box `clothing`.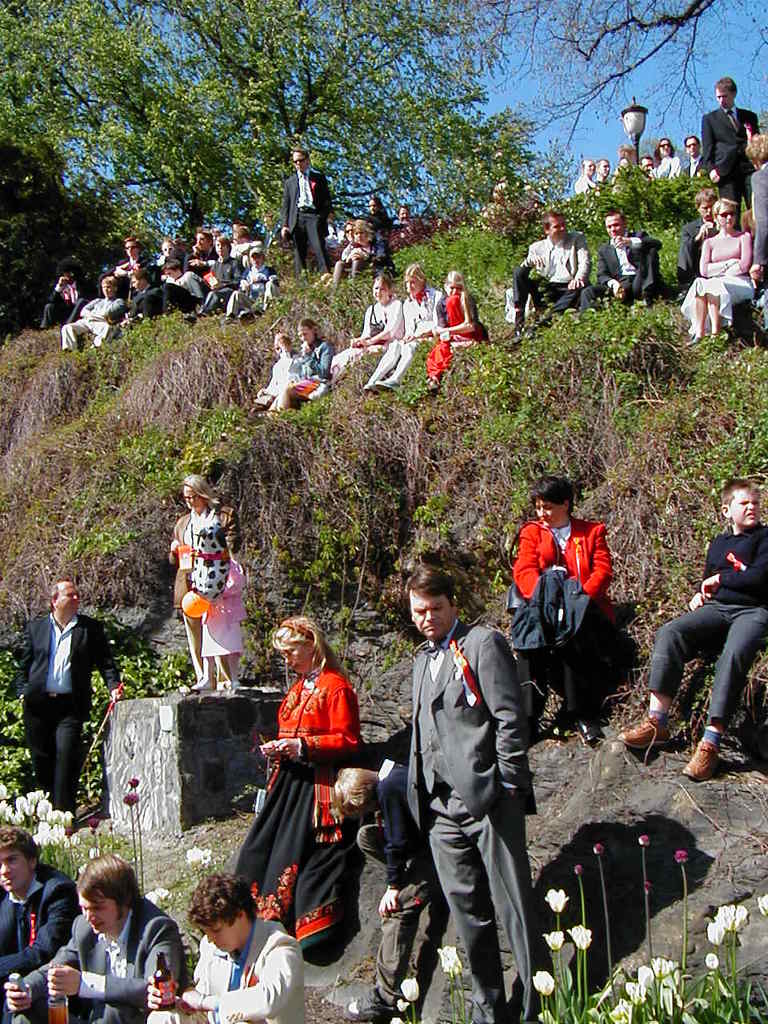
Rect(636, 521, 767, 769).
